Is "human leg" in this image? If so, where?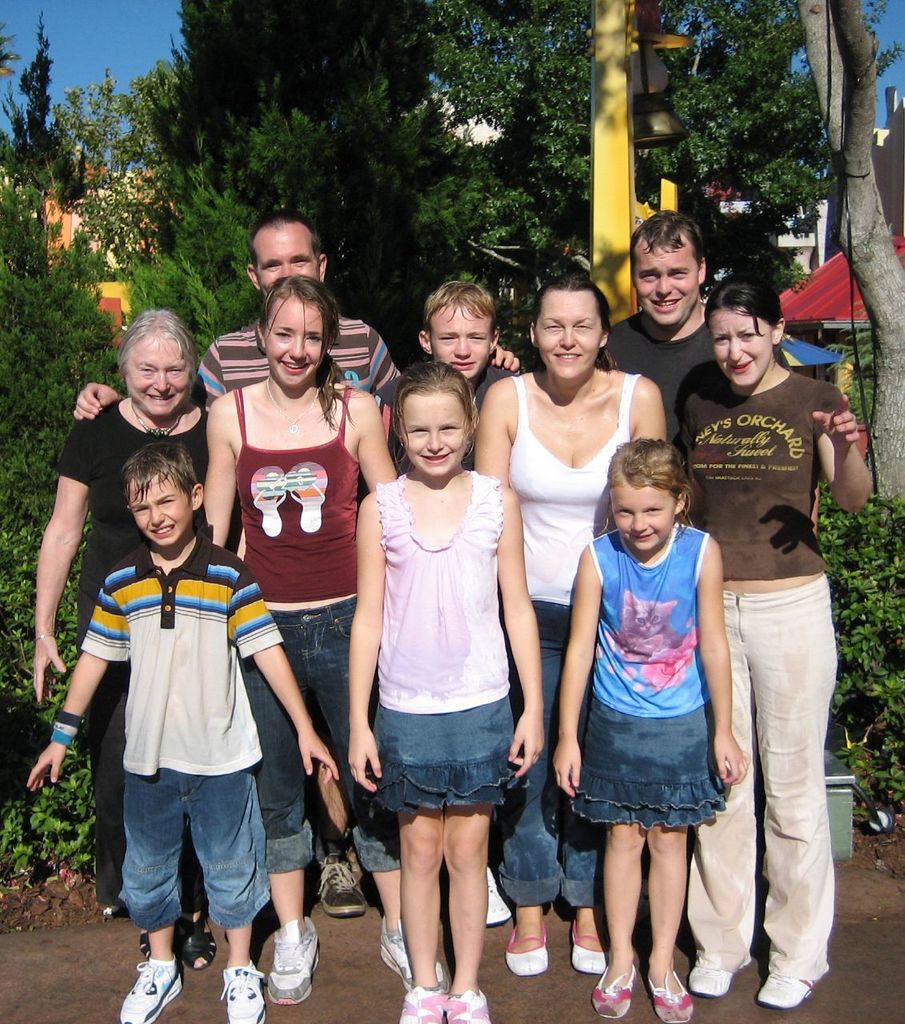
Yes, at <region>656, 836, 679, 1019</region>.
